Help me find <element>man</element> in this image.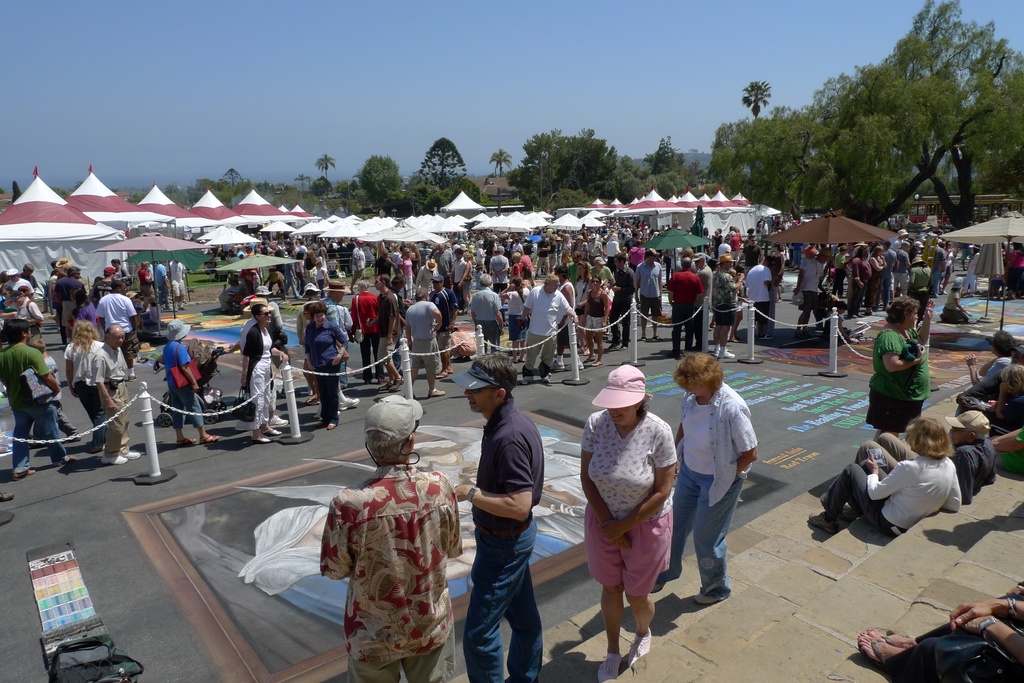
Found it: crop(150, 261, 172, 294).
